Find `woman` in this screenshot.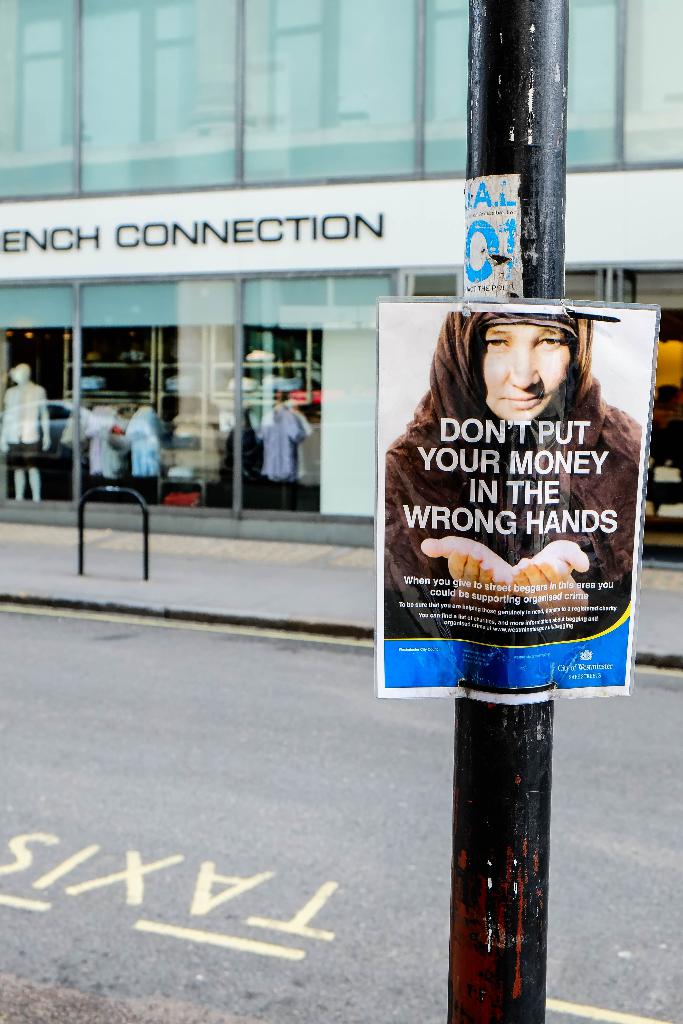
The bounding box for `woman` is <bbox>389, 308, 641, 641</bbox>.
